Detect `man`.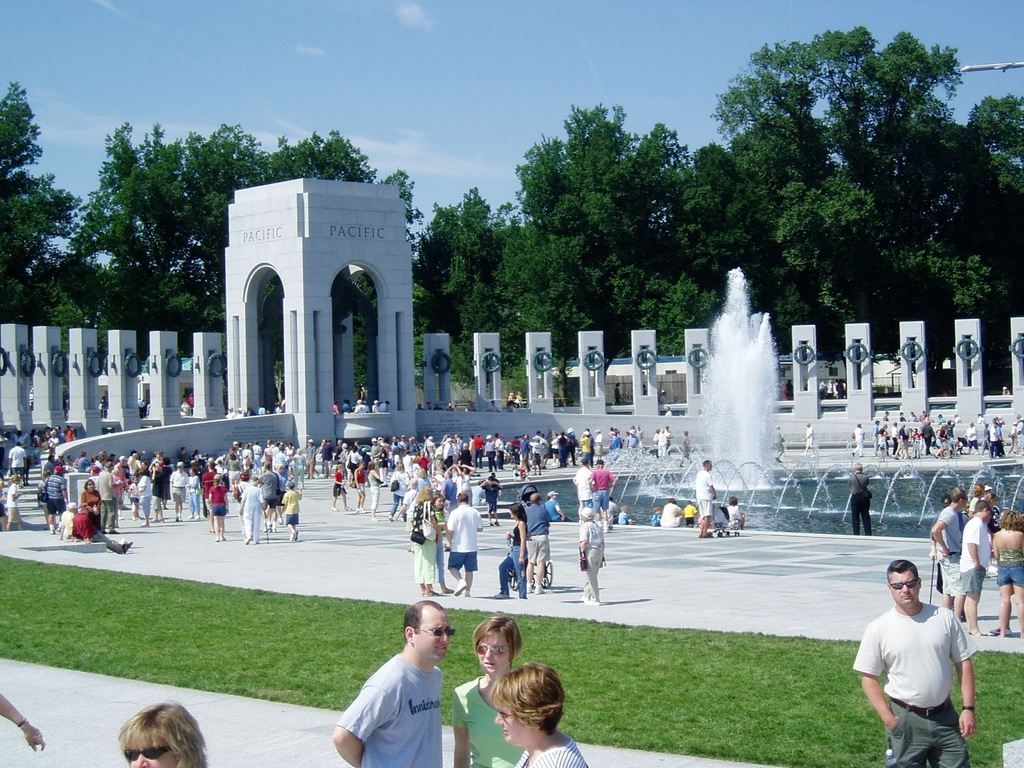
Detected at box=[441, 488, 486, 598].
